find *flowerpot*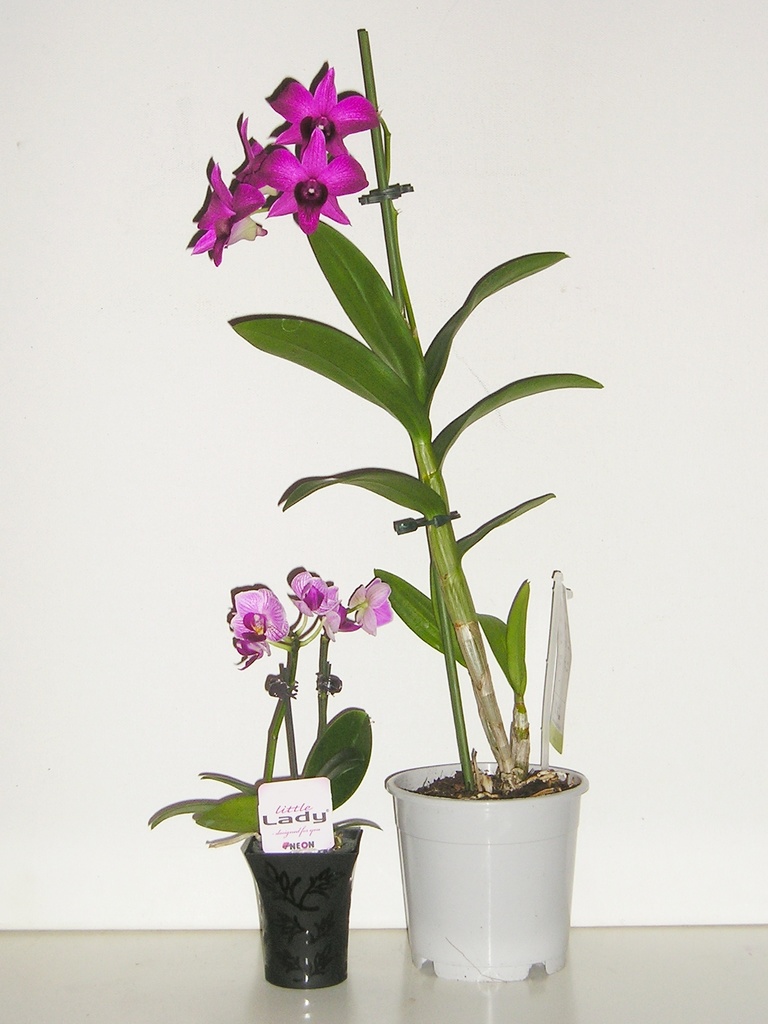
BBox(240, 828, 367, 987)
